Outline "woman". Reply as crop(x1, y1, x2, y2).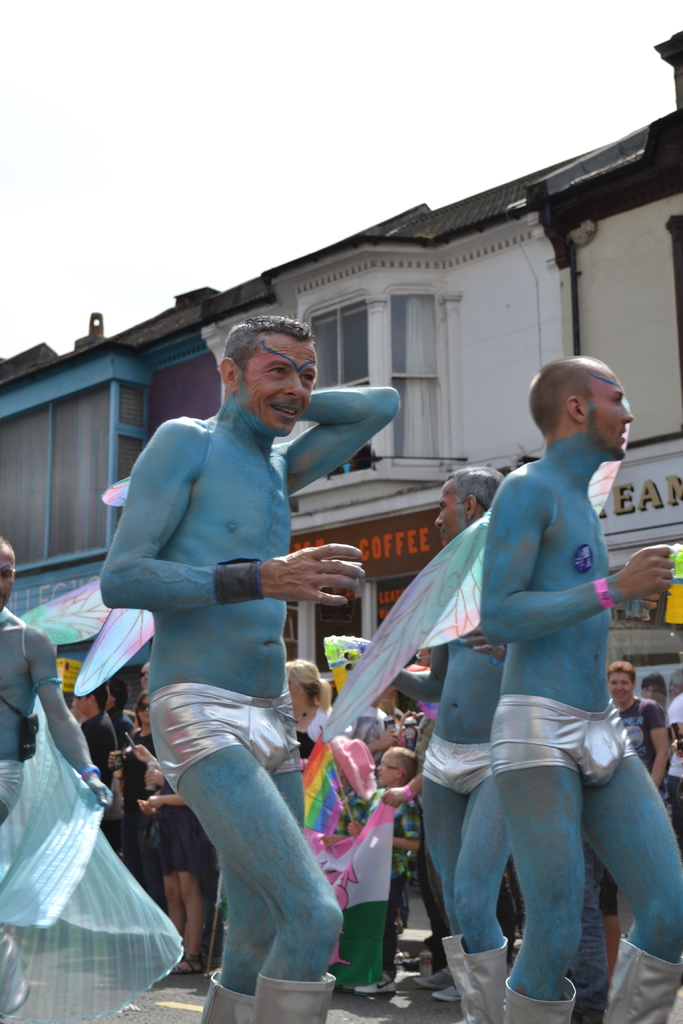
crop(288, 662, 341, 760).
